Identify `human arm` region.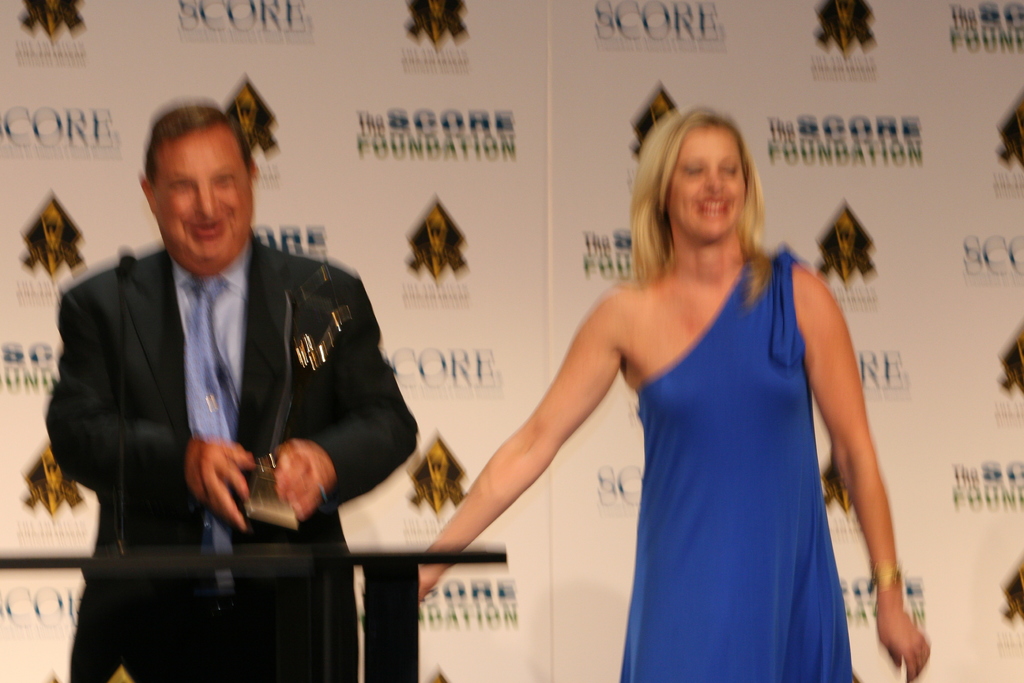
Region: 419, 283, 668, 580.
